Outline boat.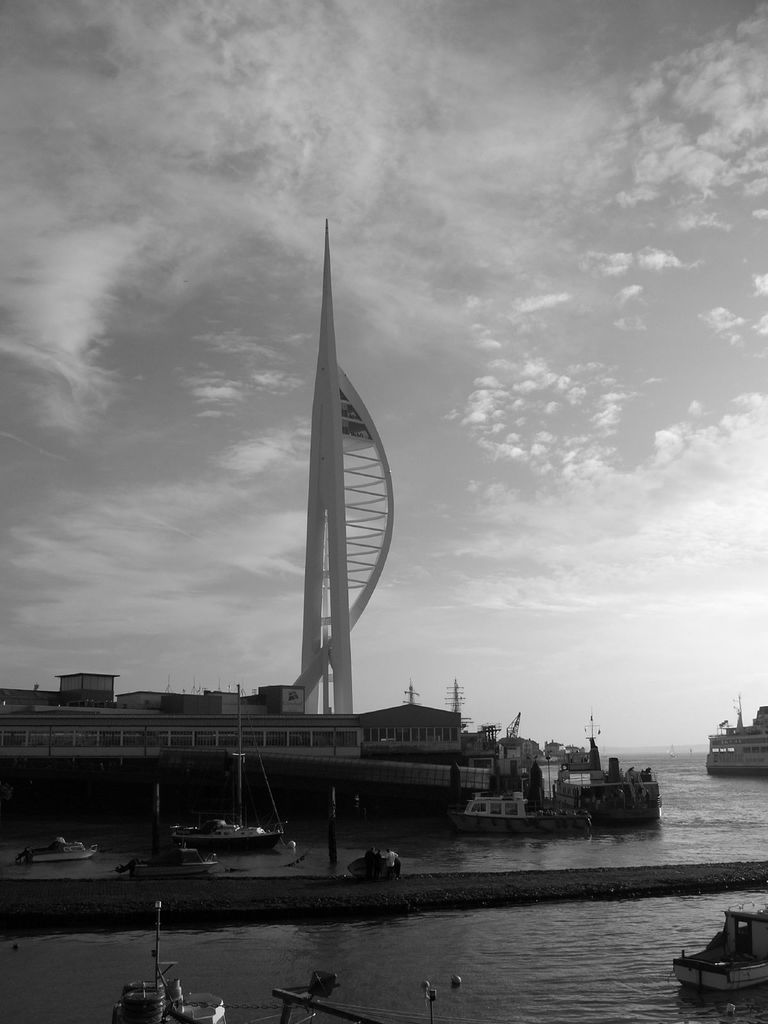
Outline: crop(16, 836, 99, 874).
